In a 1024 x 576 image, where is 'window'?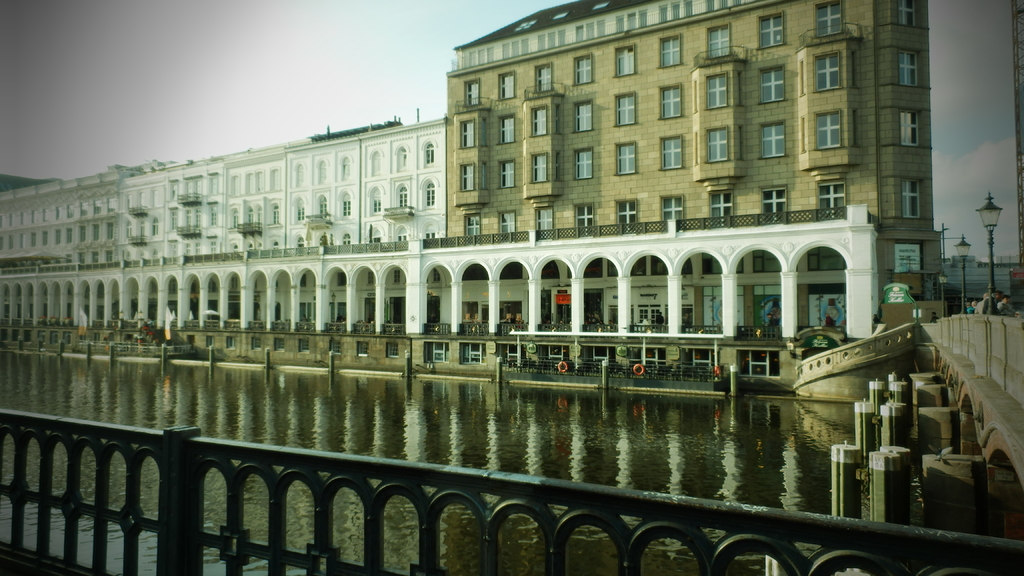
<region>616, 47, 636, 76</region>.
